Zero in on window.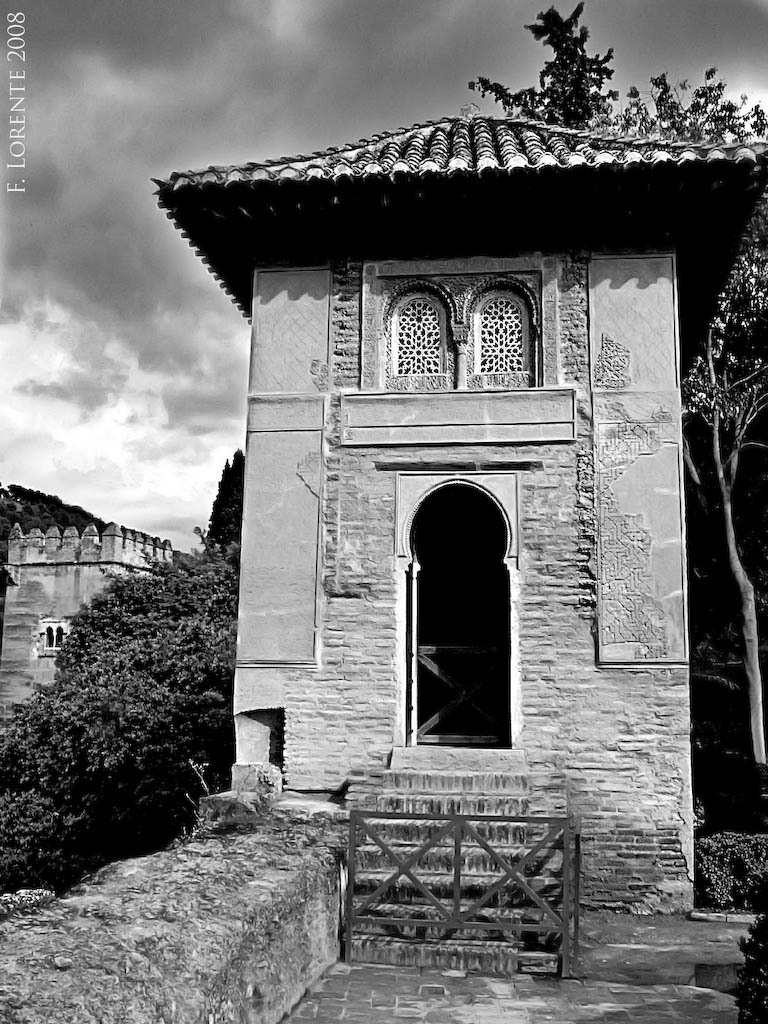
Zeroed in: pyautogui.locateOnScreen(380, 293, 451, 399).
